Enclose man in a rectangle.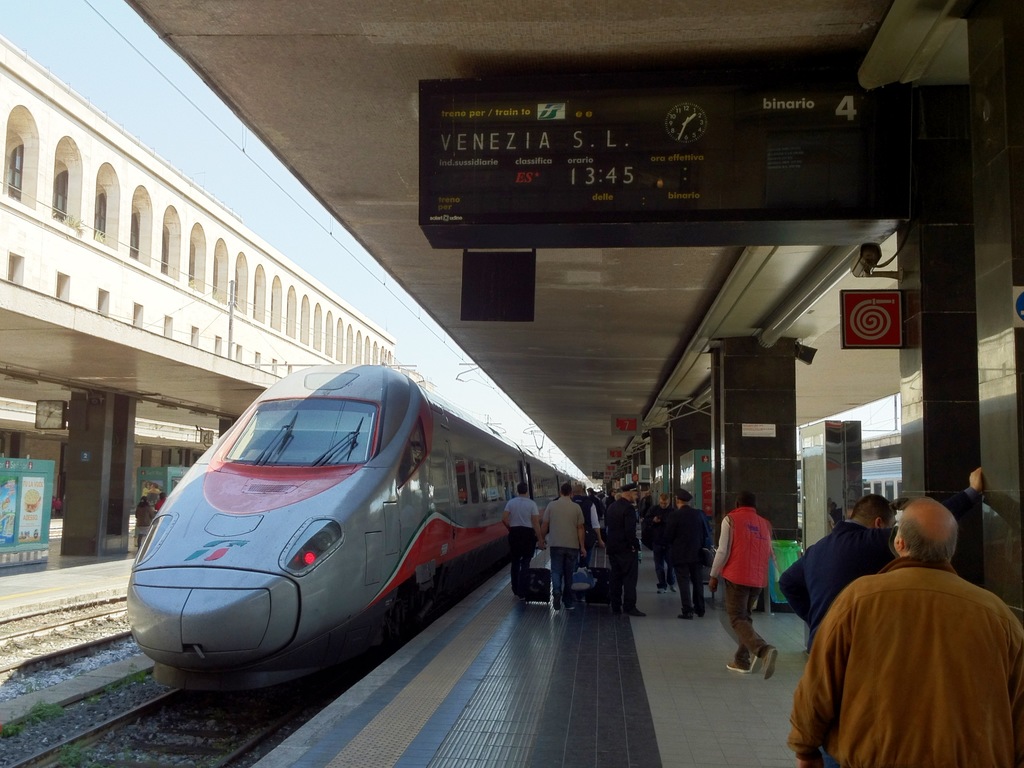
select_region(569, 486, 596, 566).
